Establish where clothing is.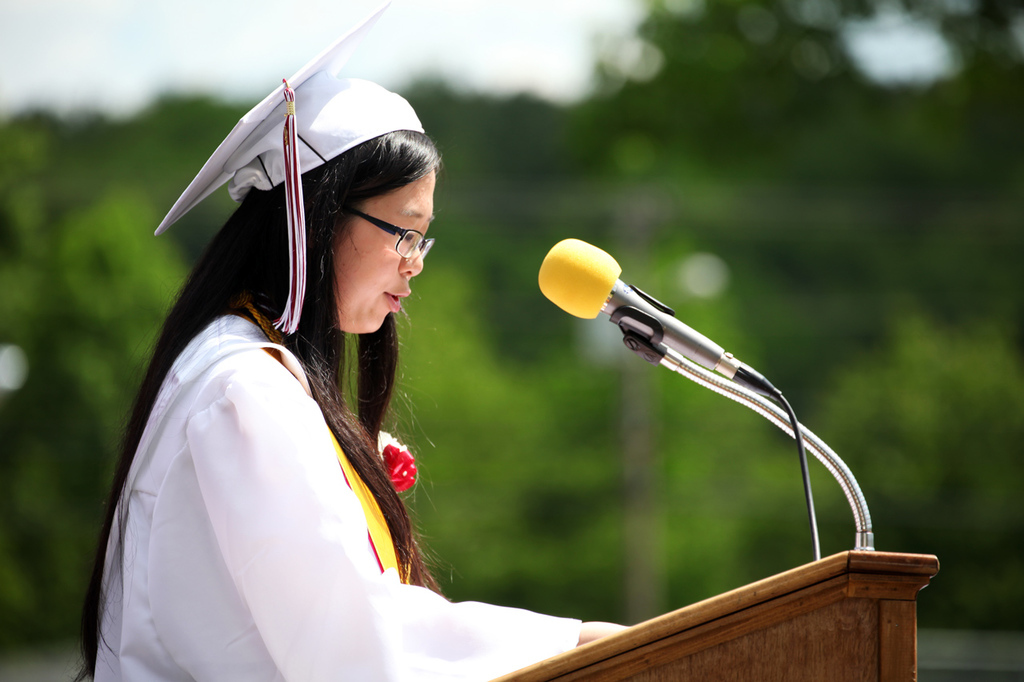
Established at <box>79,219,464,641</box>.
